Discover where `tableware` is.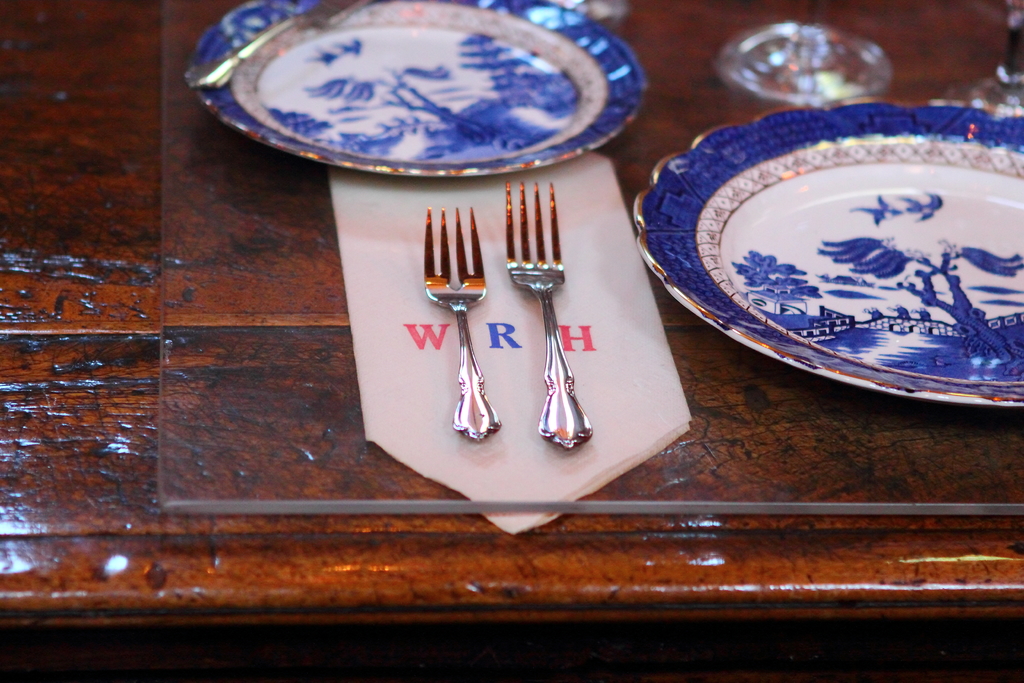
Discovered at 632:94:1023:411.
